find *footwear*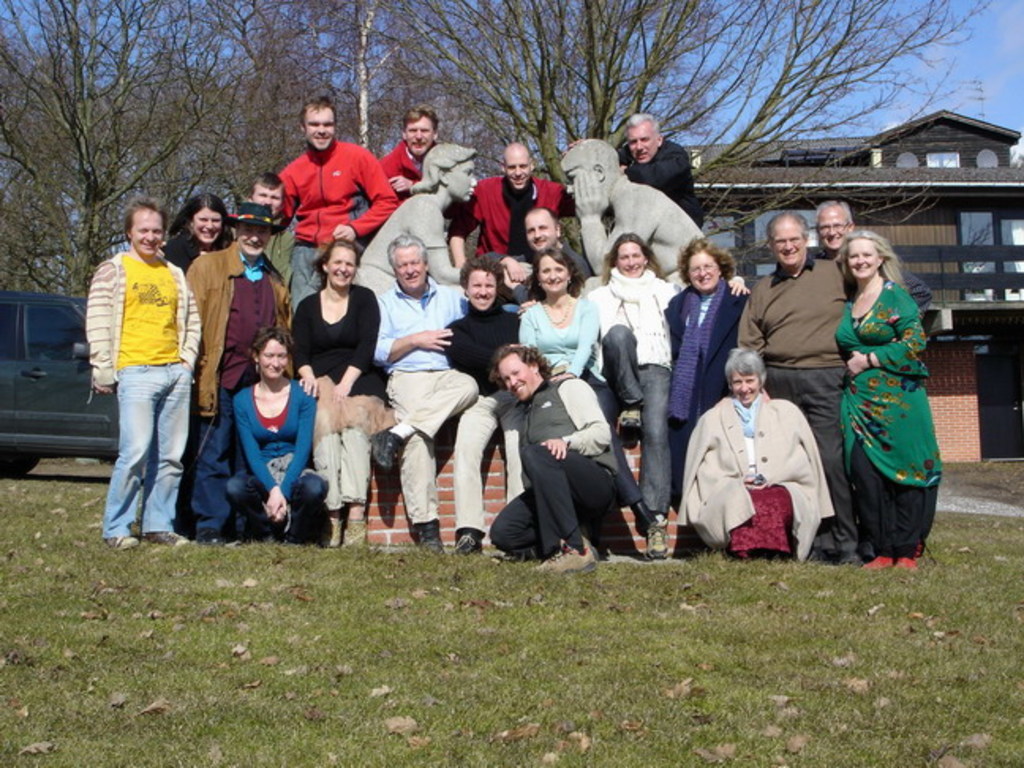
104, 536, 136, 547
